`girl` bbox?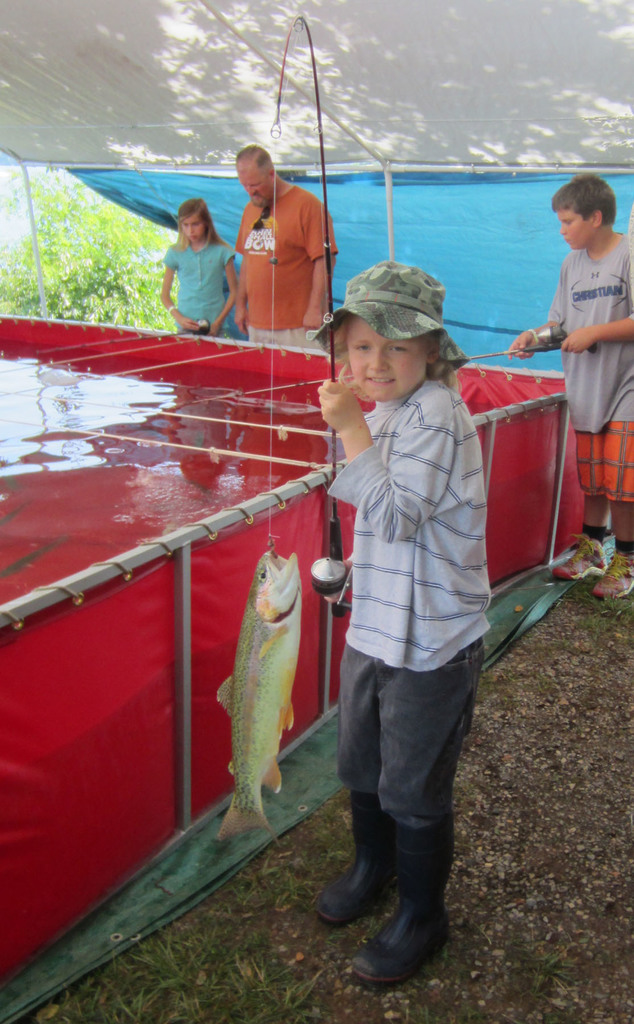
318, 259, 498, 961
